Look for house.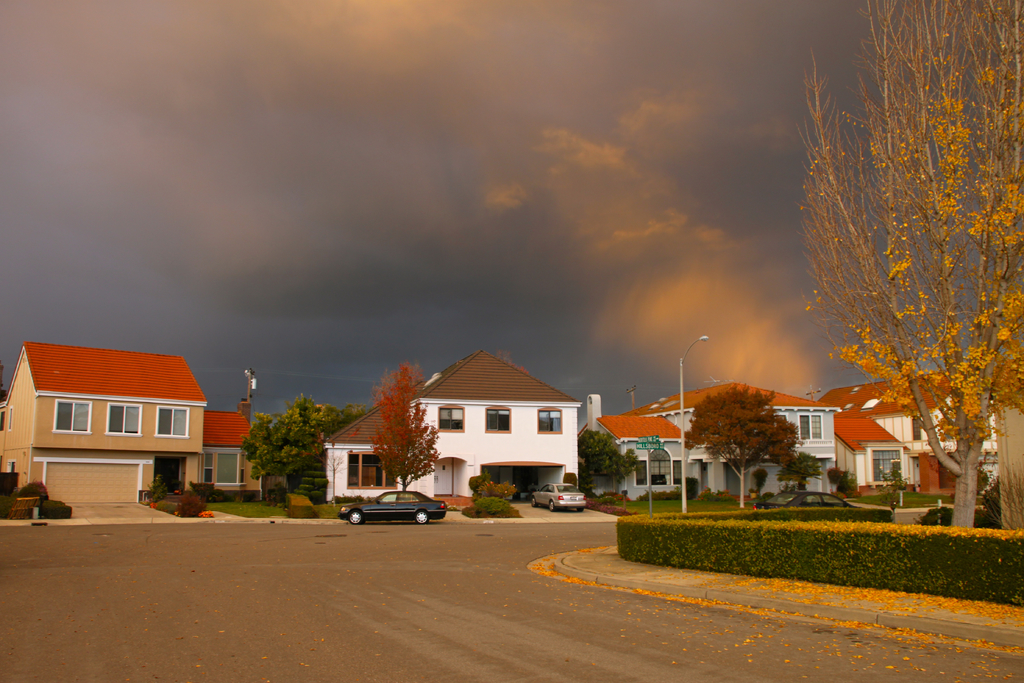
Found: bbox(326, 404, 421, 506).
